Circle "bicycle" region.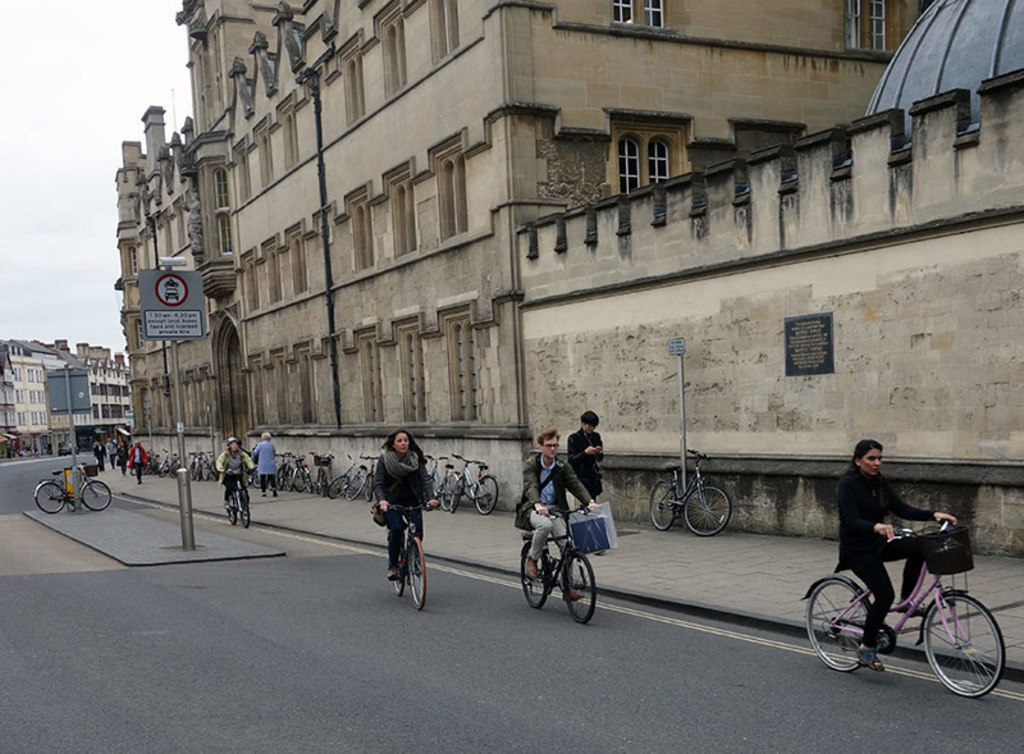
Region: [649,448,731,539].
